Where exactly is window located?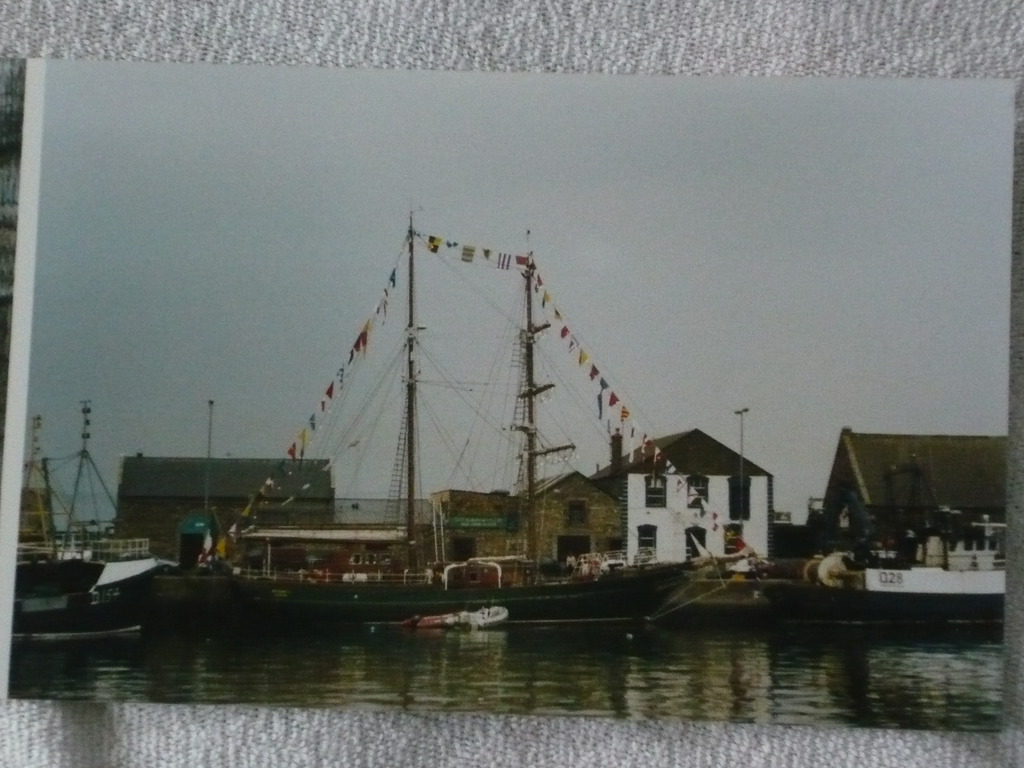
Its bounding box is locate(723, 475, 752, 520).
